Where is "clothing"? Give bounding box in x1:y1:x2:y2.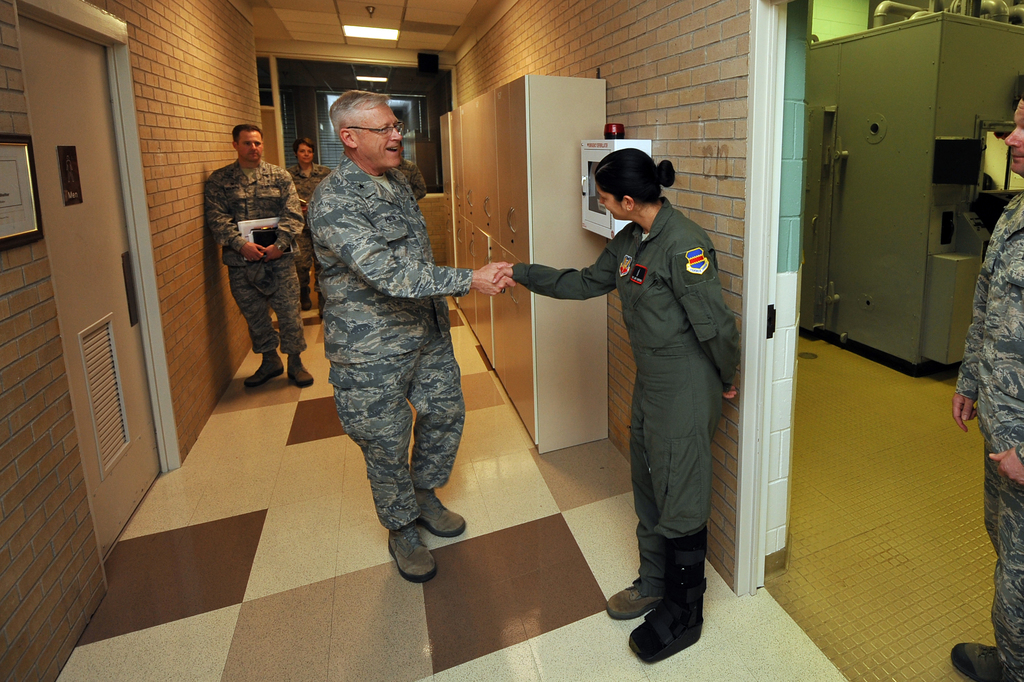
510:199:748:610.
